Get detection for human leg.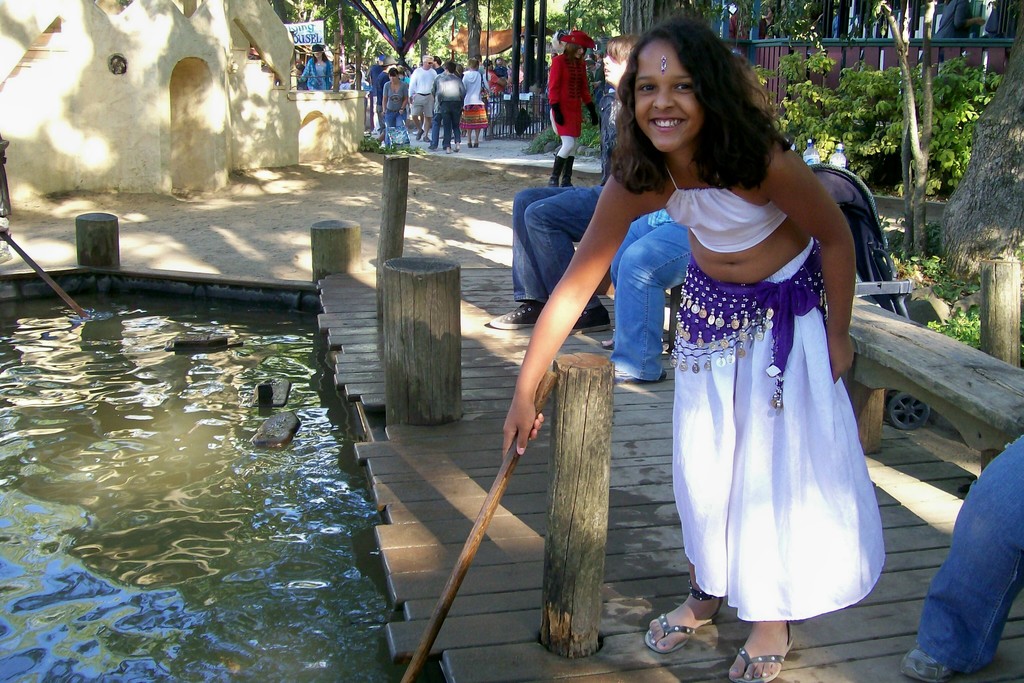
Detection: select_region(643, 258, 723, 650).
